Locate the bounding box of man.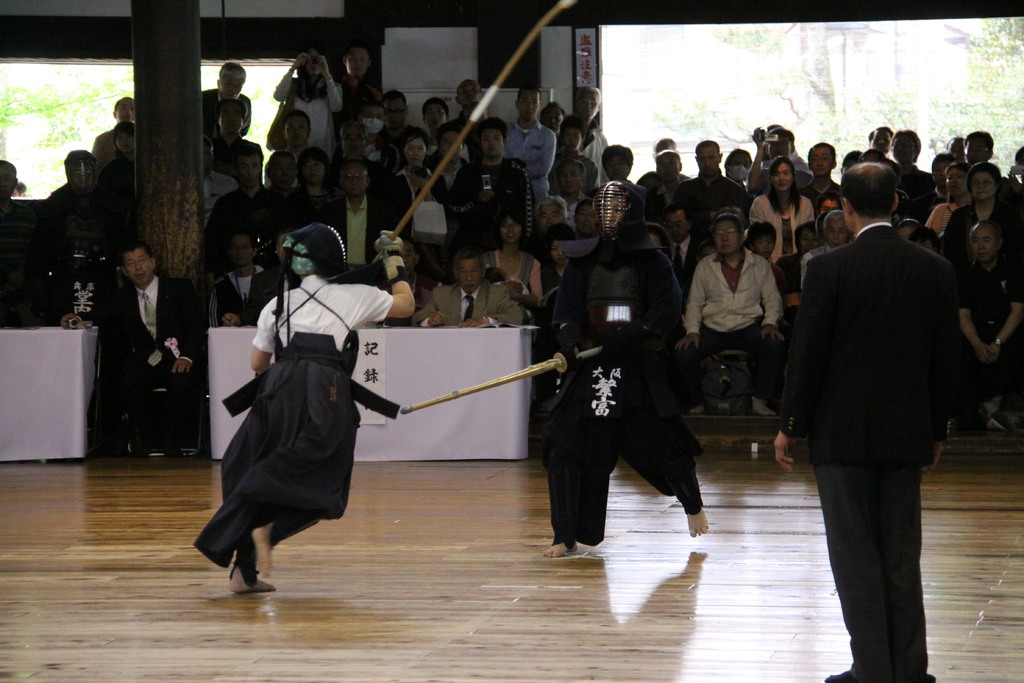
Bounding box: pyautogui.locateOnScreen(265, 109, 312, 188).
